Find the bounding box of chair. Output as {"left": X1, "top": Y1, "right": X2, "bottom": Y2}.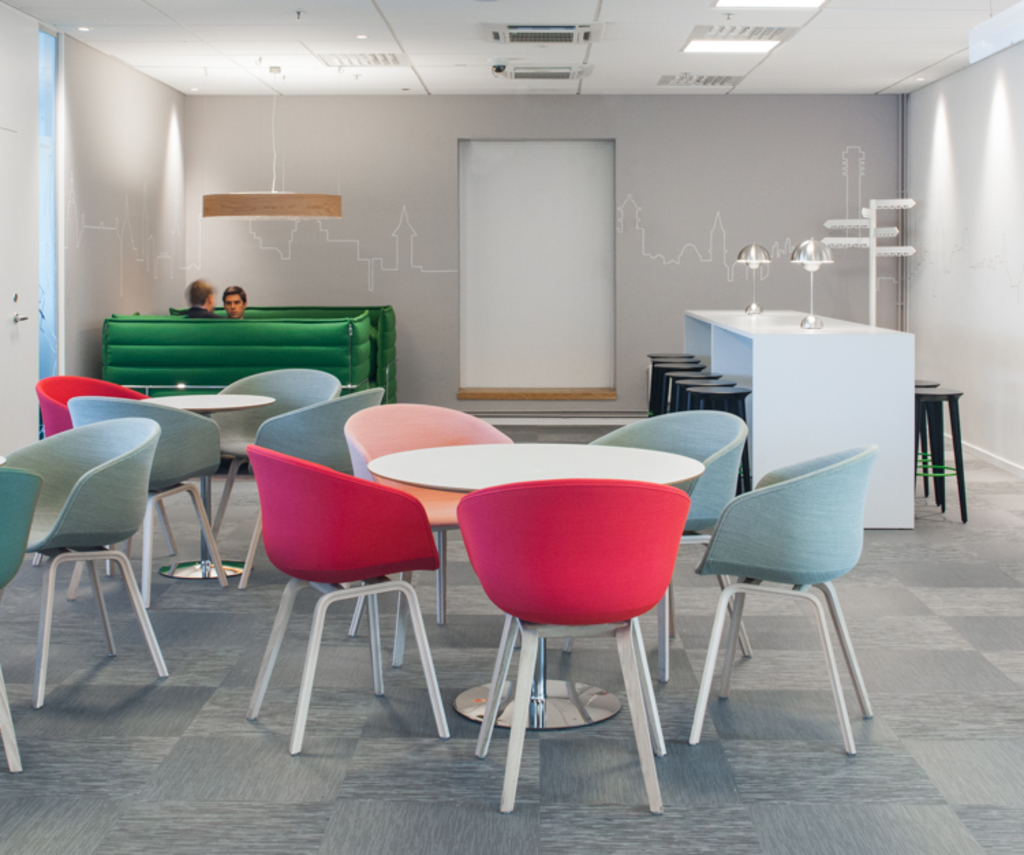
{"left": 35, "top": 377, "right": 168, "bottom": 553}.
